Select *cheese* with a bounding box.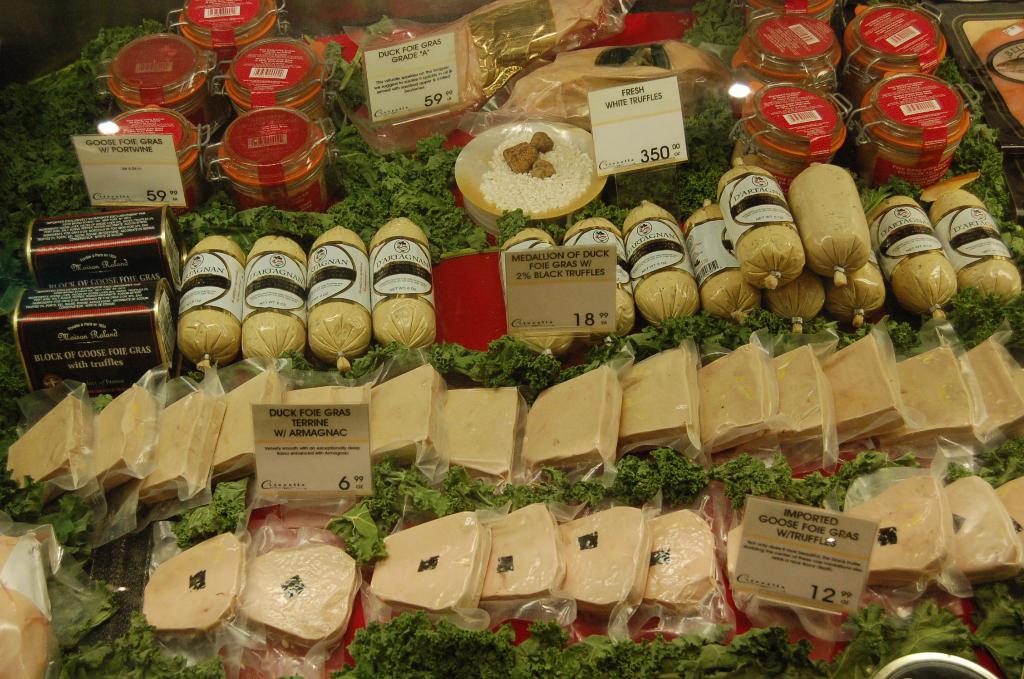
rect(237, 543, 360, 648).
